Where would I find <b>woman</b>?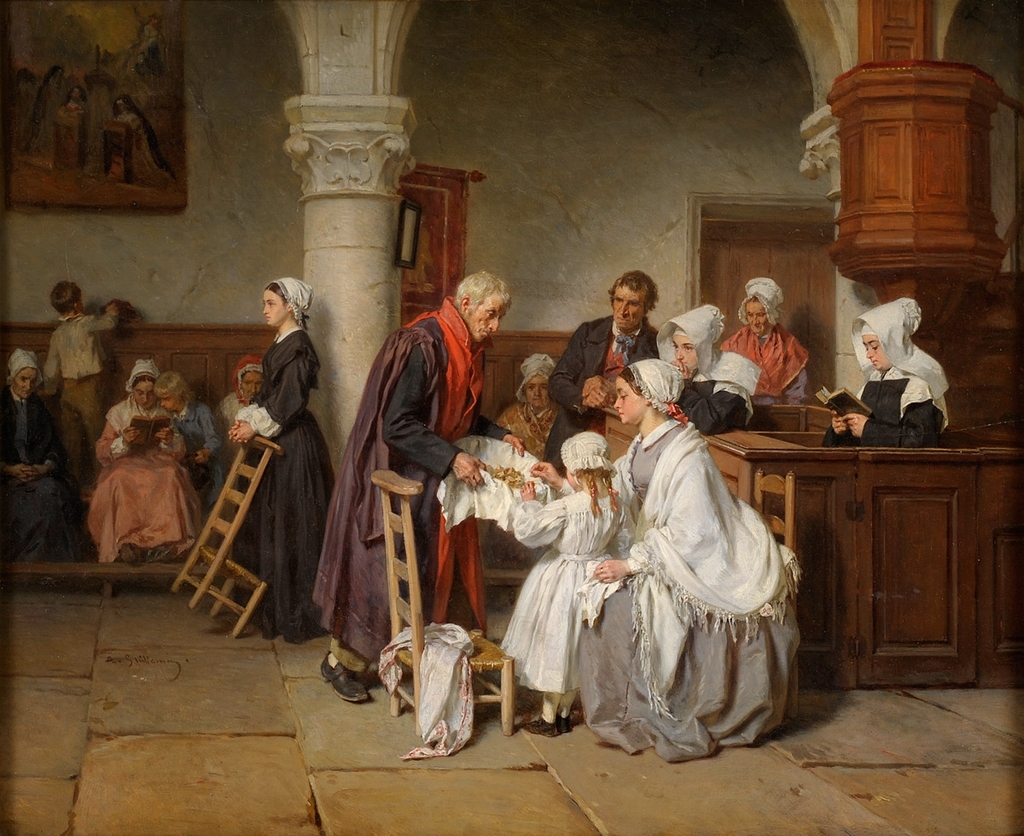
At bbox(817, 298, 954, 449).
